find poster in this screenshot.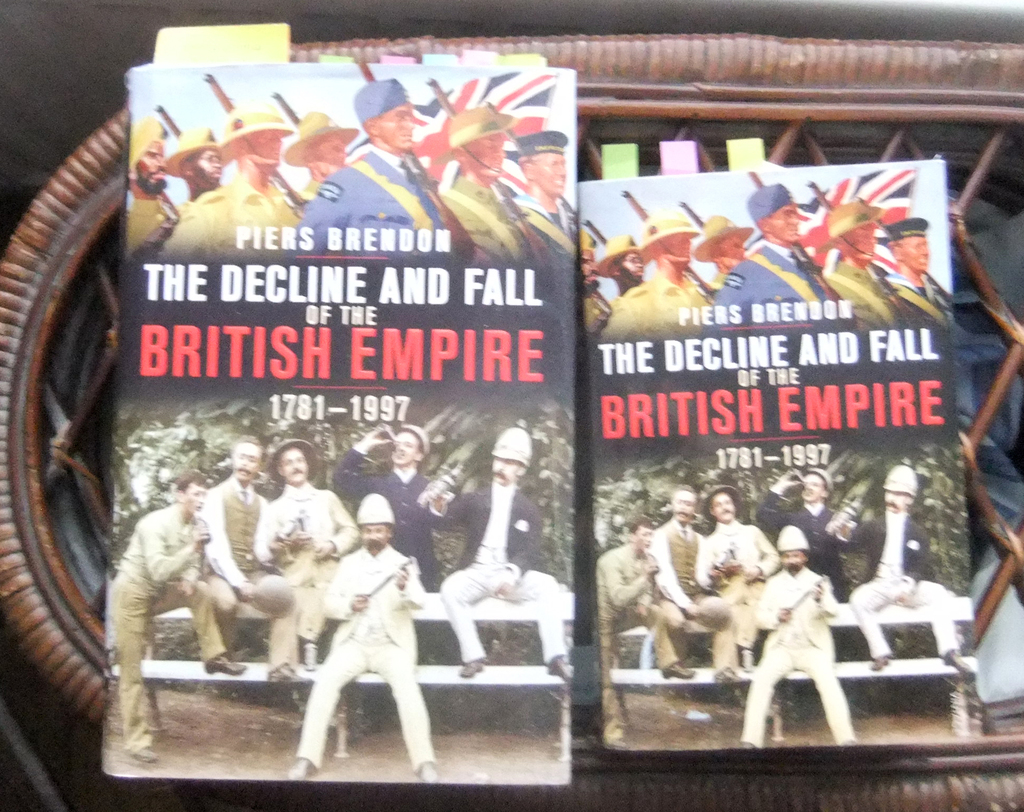
The bounding box for poster is BBox(99, 63, 575, 786).
